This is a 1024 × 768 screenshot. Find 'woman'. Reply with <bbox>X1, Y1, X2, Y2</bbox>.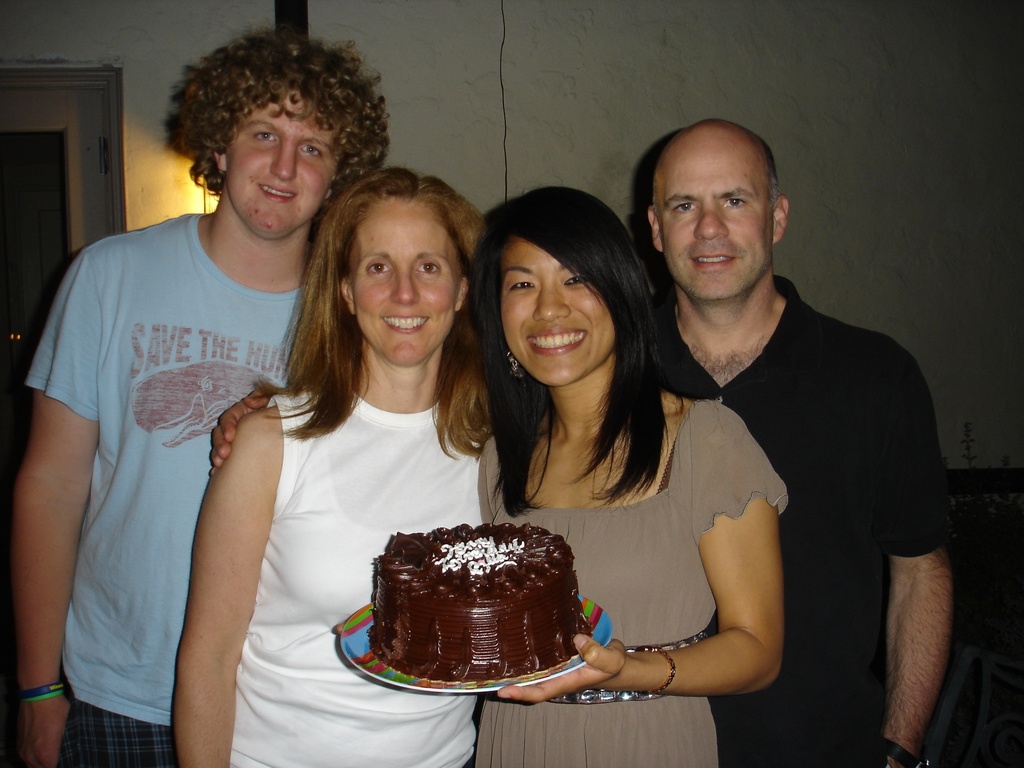
<bbox>161, 164, 503, 767</bbox>.
